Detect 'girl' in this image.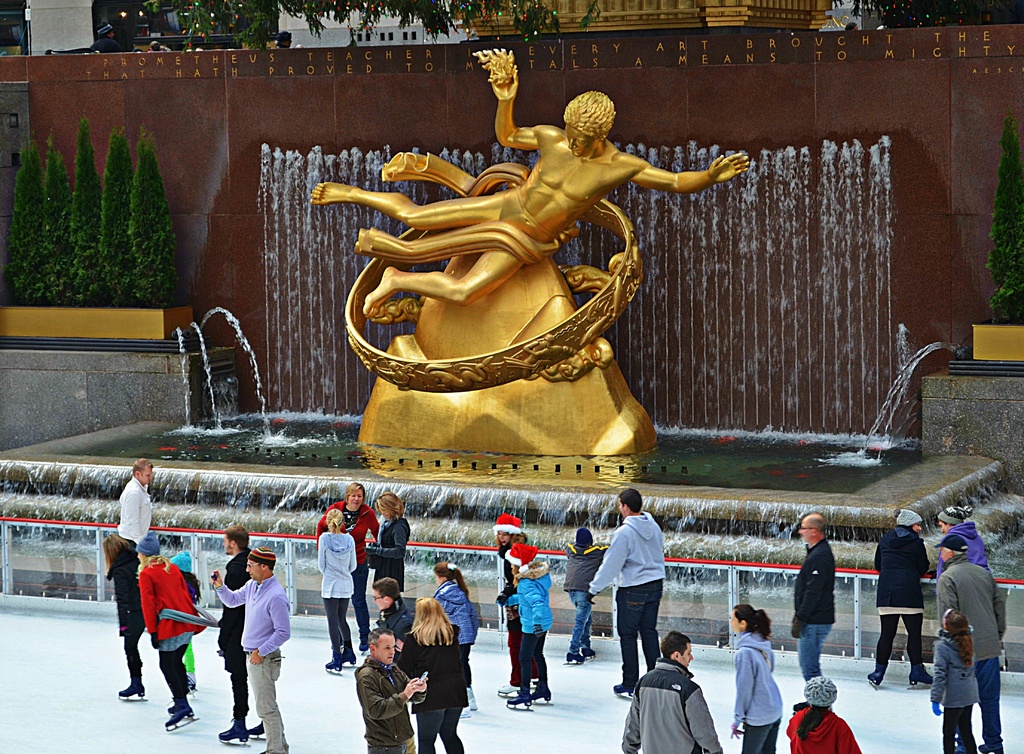
Detection: box=[362, 492, 412, 598].
